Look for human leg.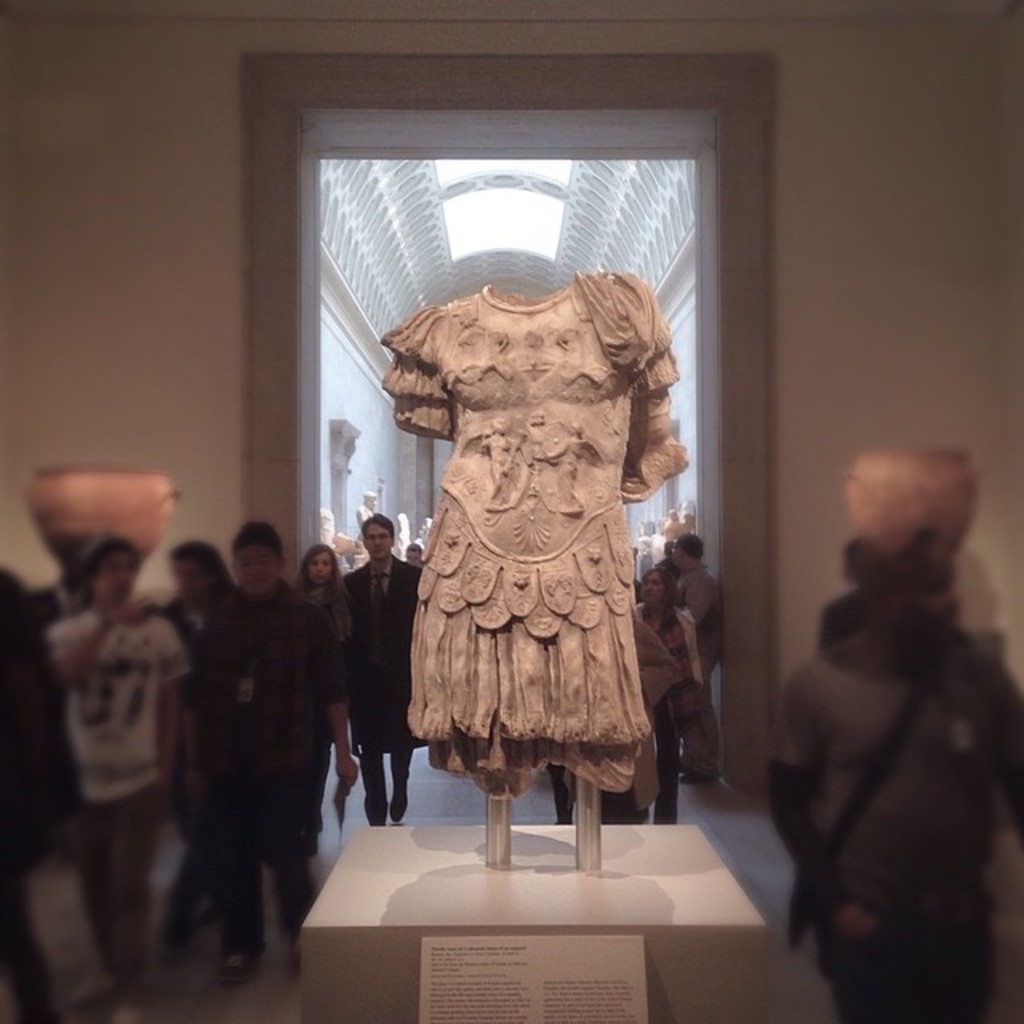
Found: [685, 664, 717, 776].
